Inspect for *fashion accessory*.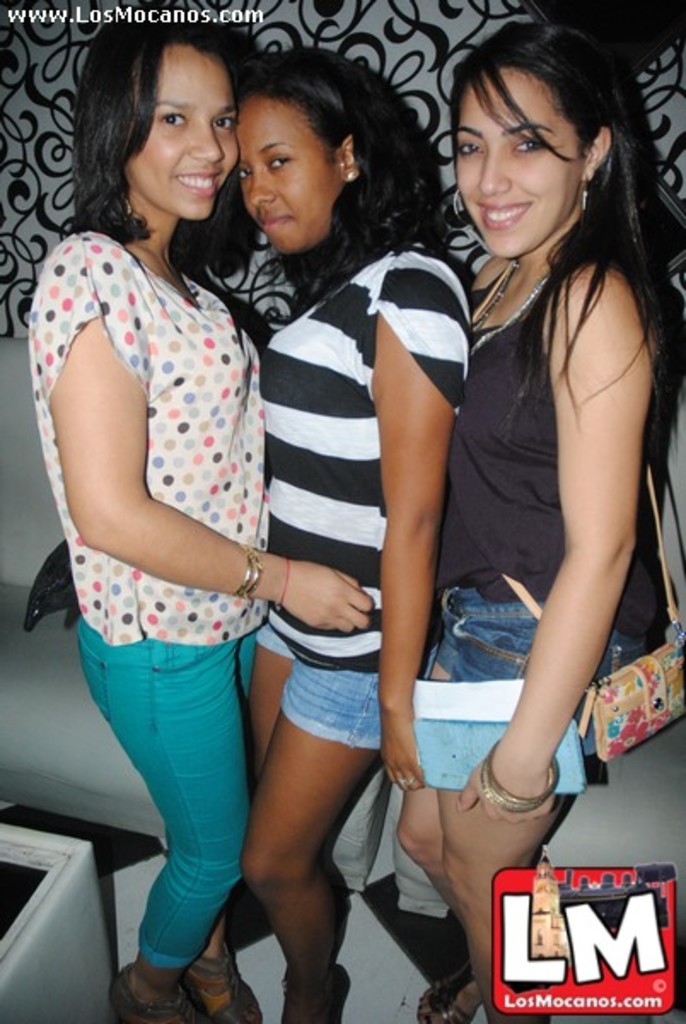
Inspection: box(573, 174, 592, 224).
